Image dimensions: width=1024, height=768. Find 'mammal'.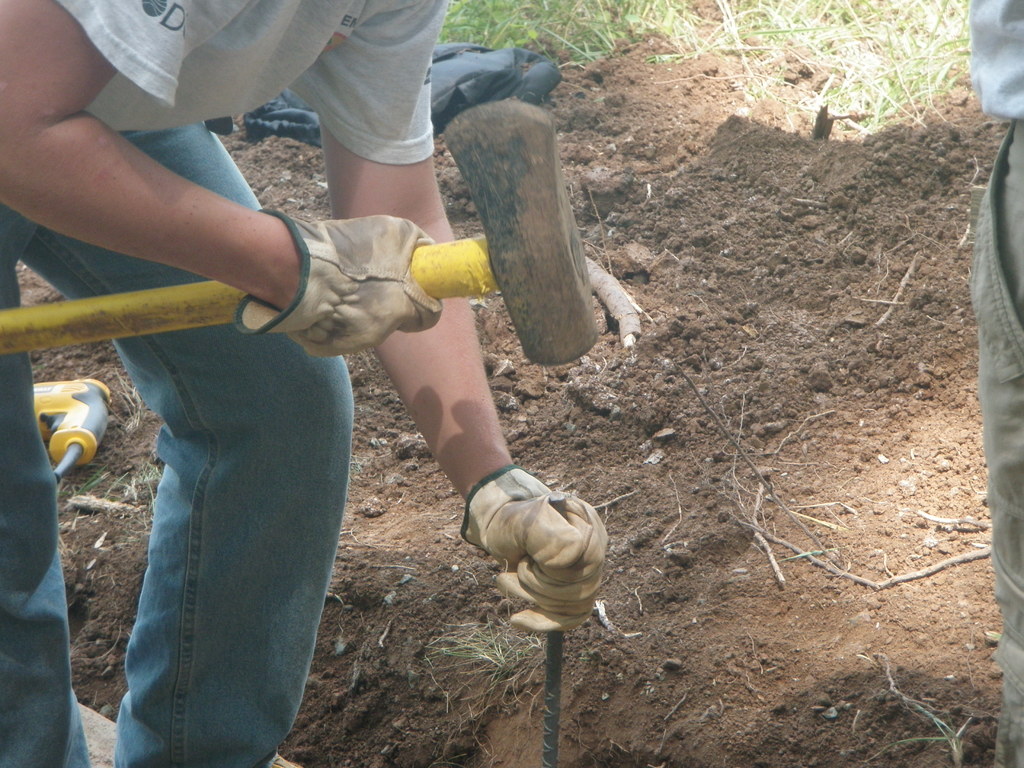
region(0, 0, 611, 767).
